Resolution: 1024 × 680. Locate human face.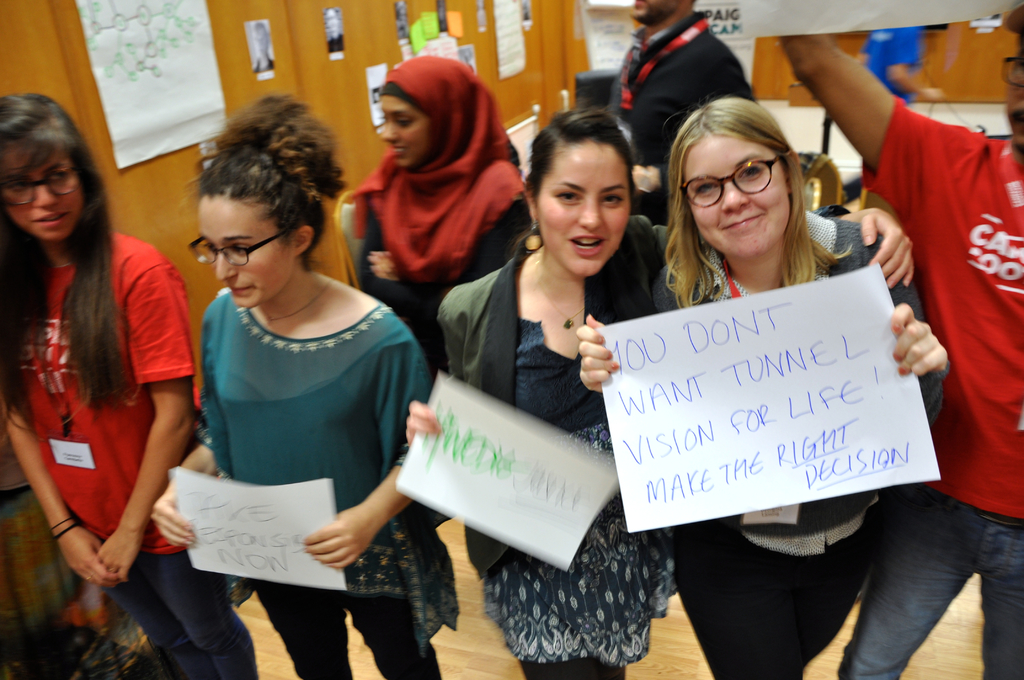
bbox=(379, 97, 430, 166).
